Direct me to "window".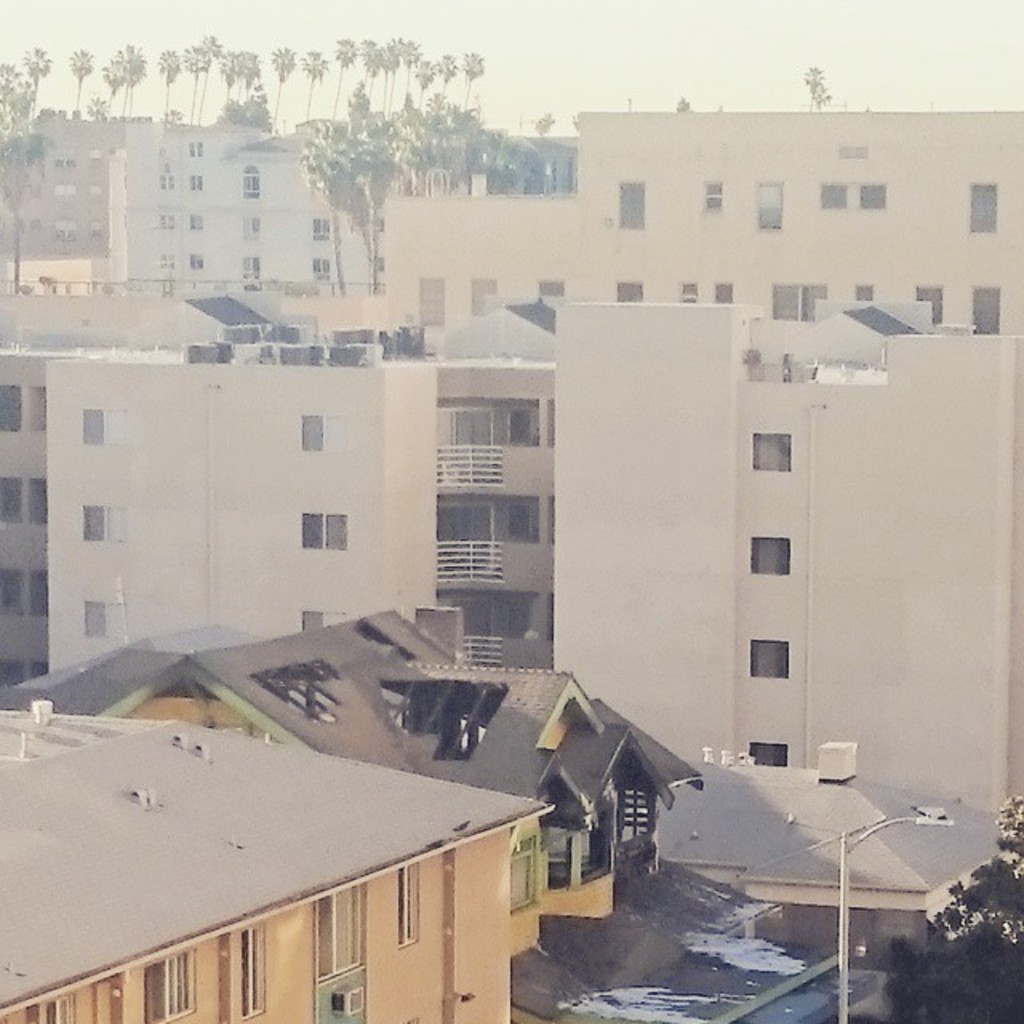
Direction: 752,746,795,774.
